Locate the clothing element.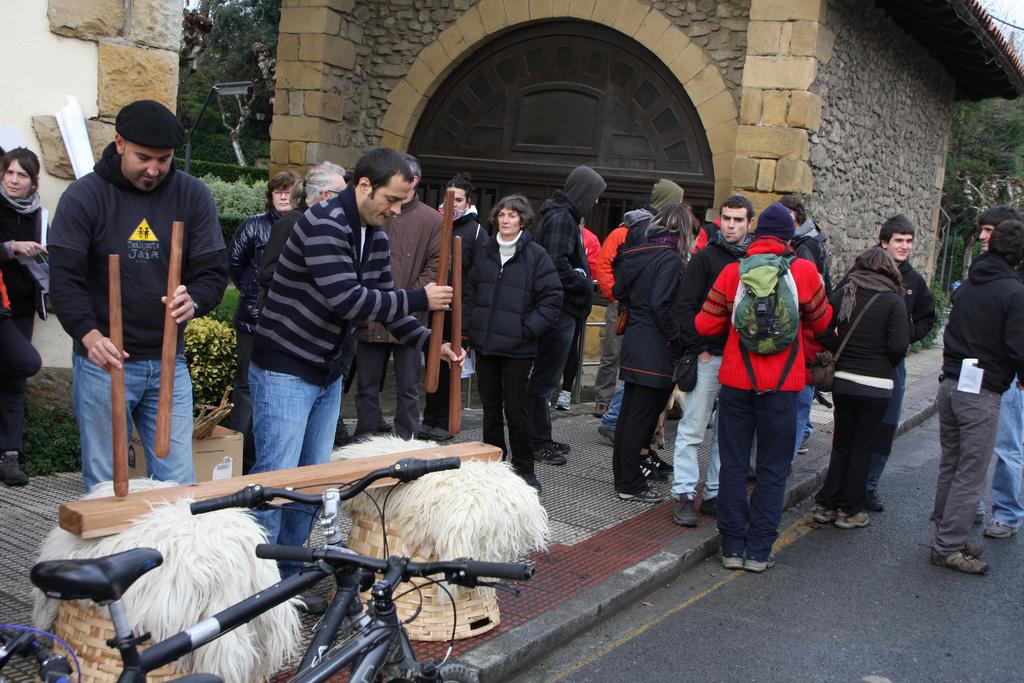
Element bbox: region(708, 201, 834, 568).
